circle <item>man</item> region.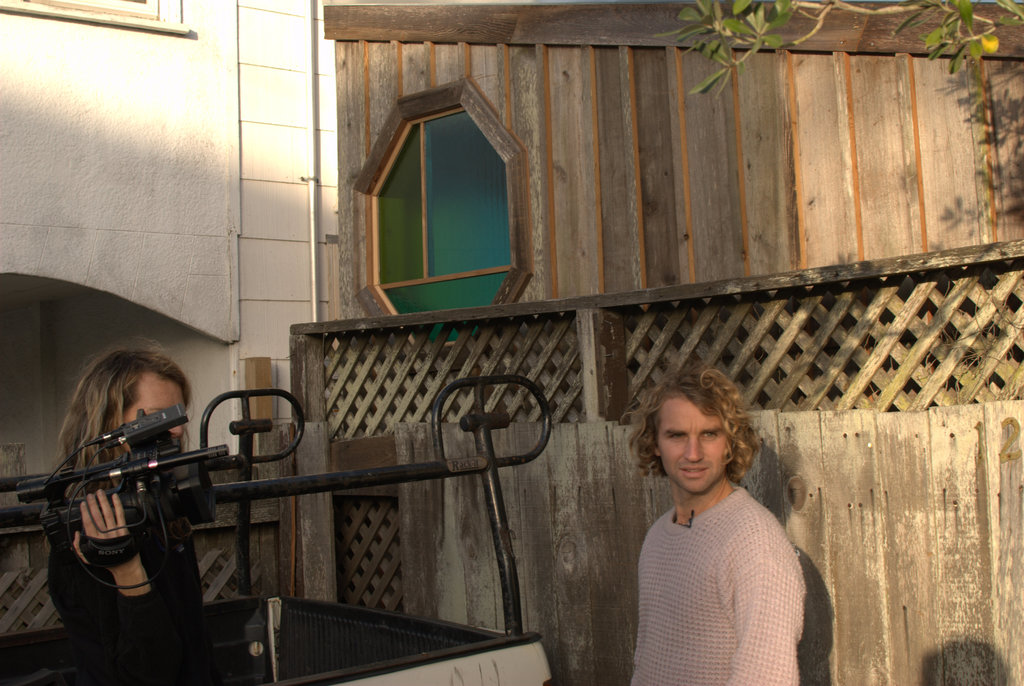
Region: (616, 363, 810, 685).
